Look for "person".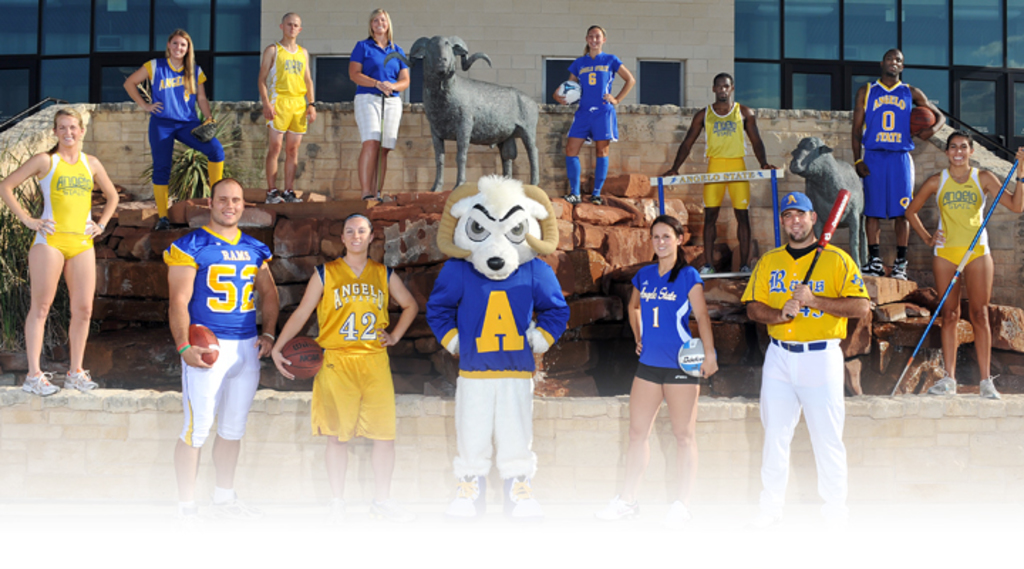
Found: 852:55:933:270.
